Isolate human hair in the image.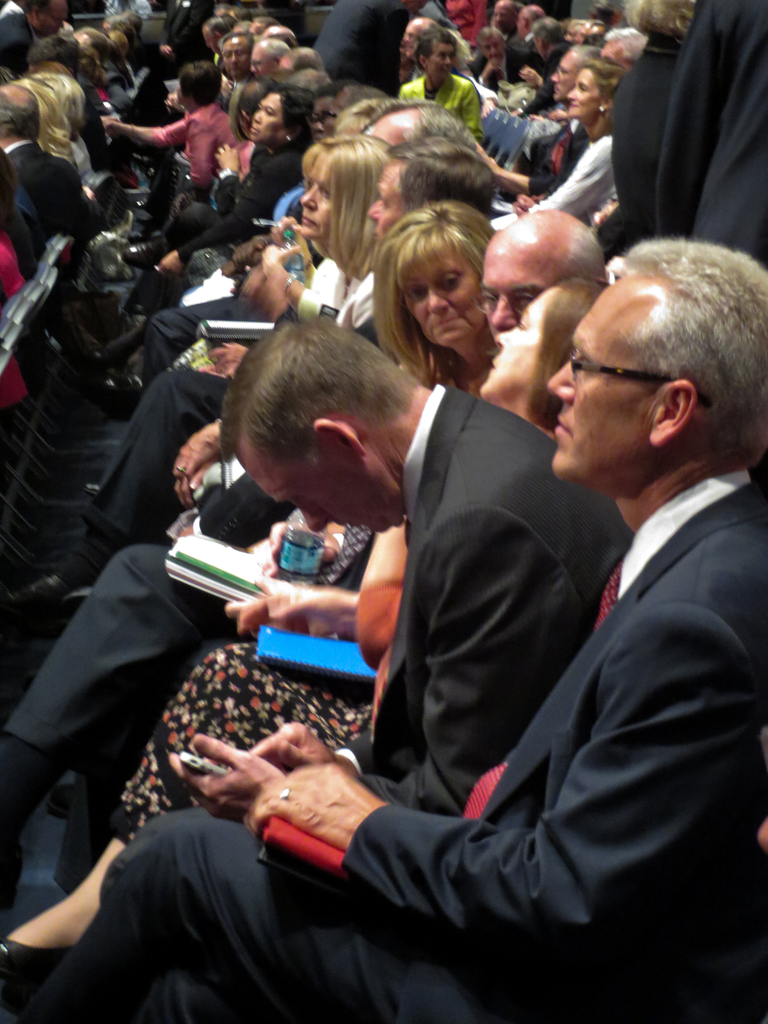
Isolated region: {"left": 259, "top": 38, "right": 289, "bottom": 70}.
